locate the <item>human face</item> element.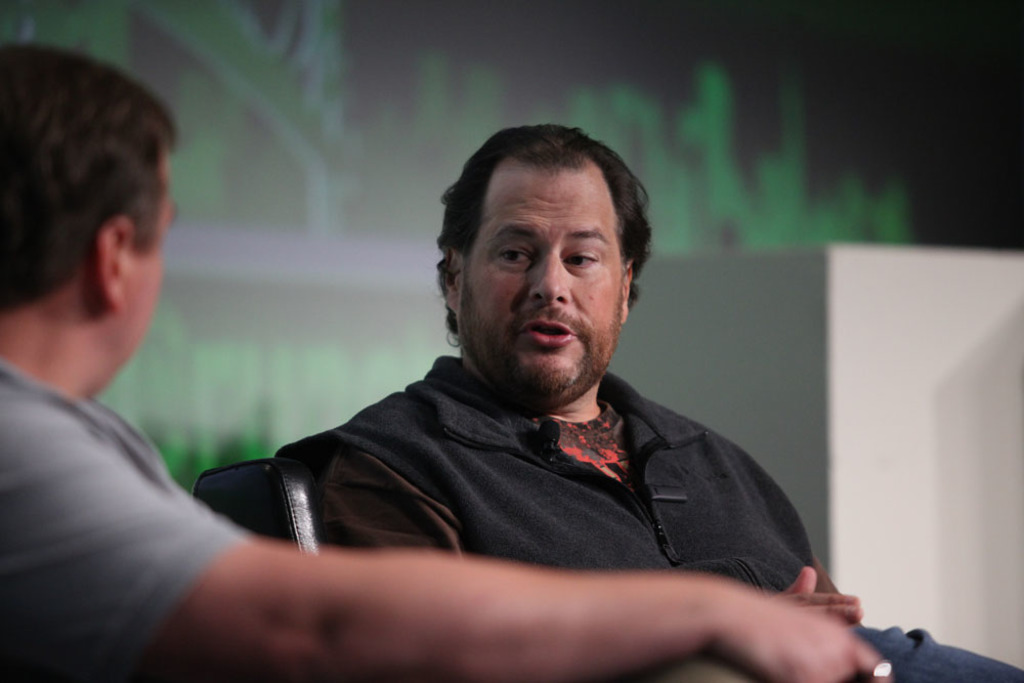
Element bbox: (461, 160, 622, 398).
